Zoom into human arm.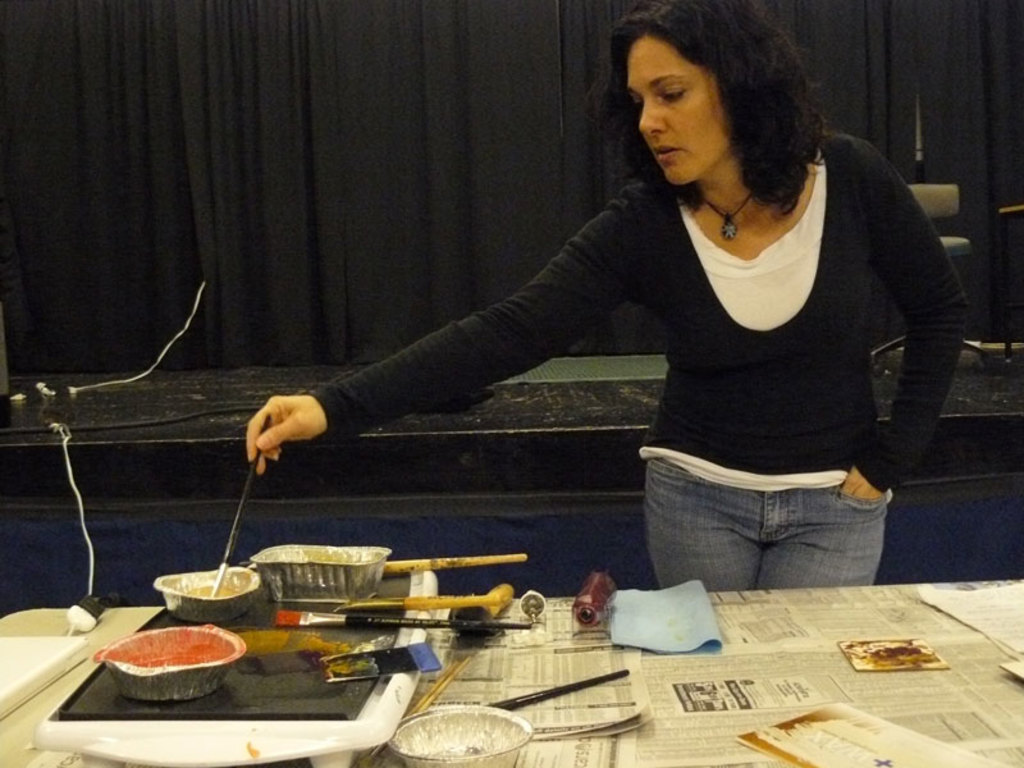
Zoom target: x1=837, y1=168, x2=969, y2=508.
